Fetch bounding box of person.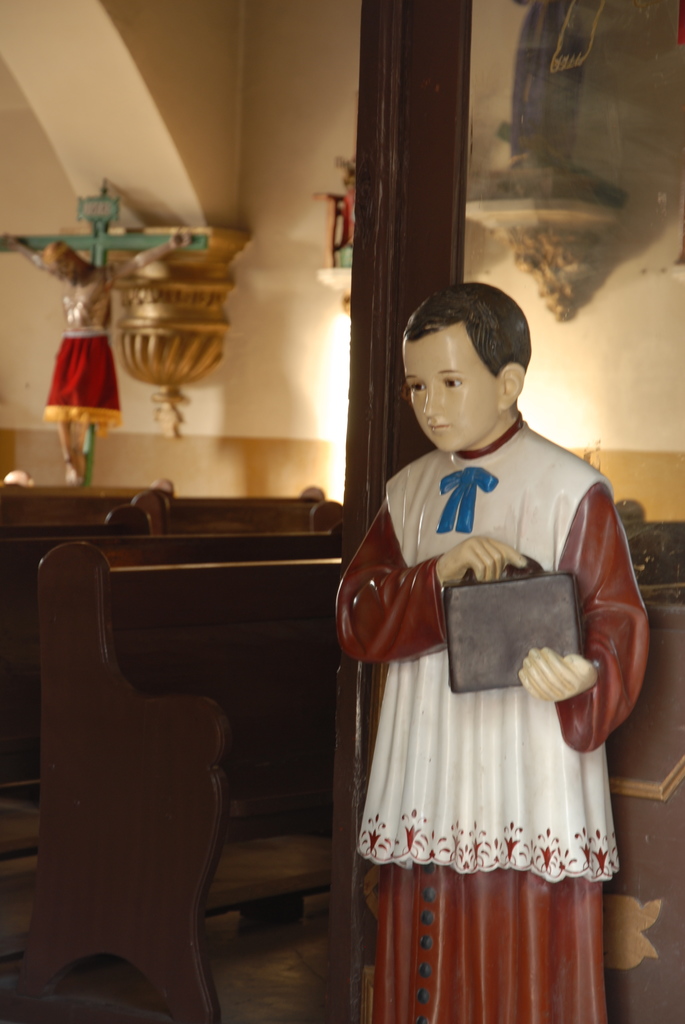
Bbox: pyautogui.locateOnScreen(3, 223, 200, 483).
